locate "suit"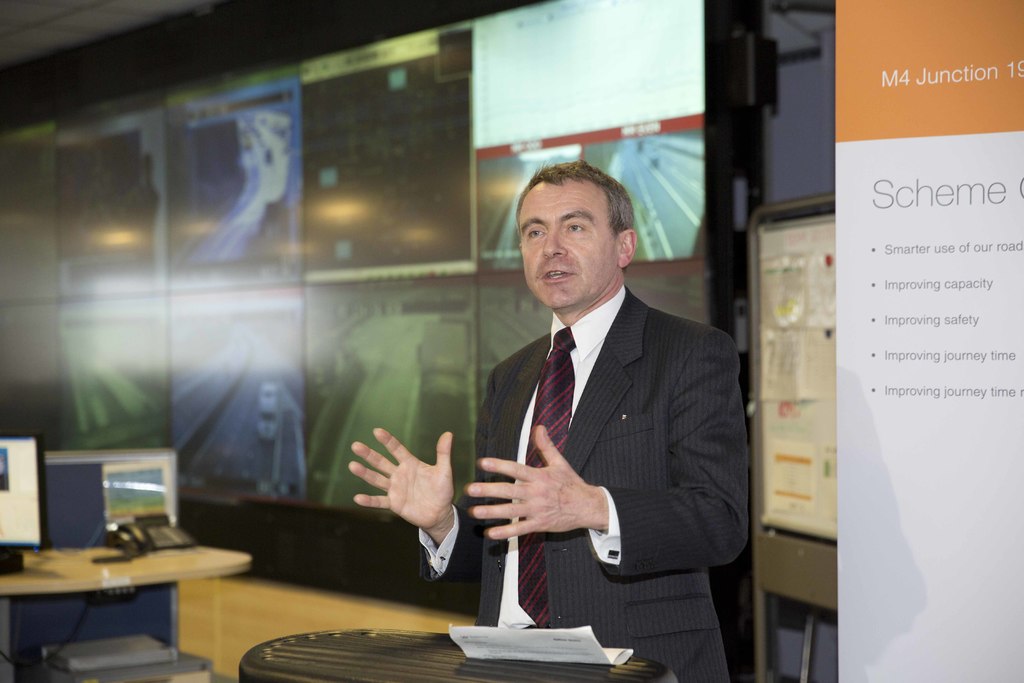
pyautogui.locateOnScreen(441, 204, 756, 657)
